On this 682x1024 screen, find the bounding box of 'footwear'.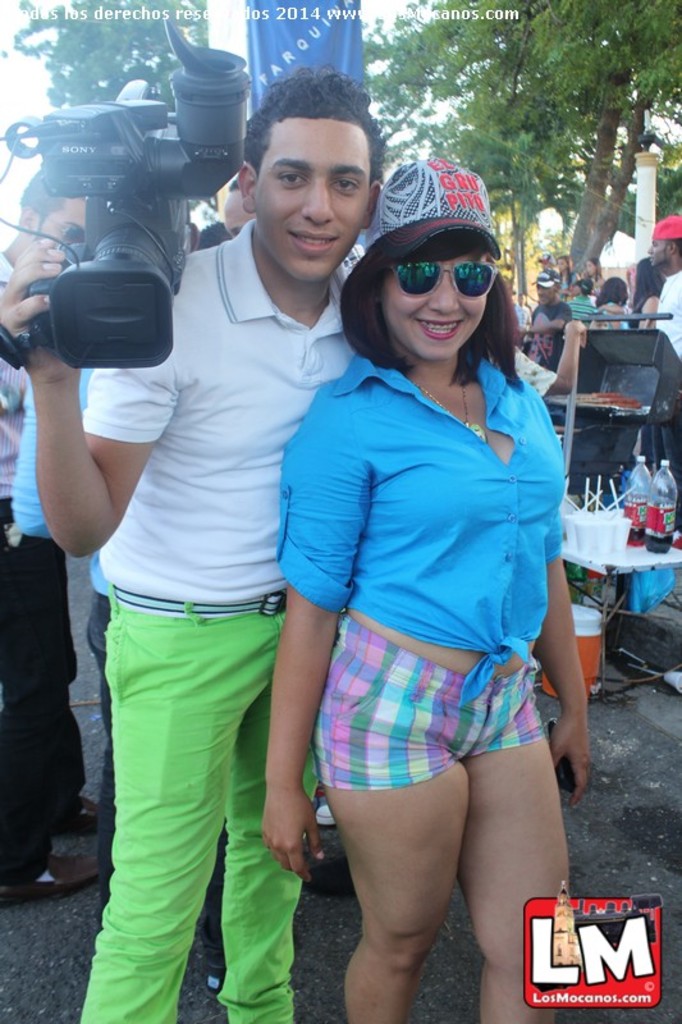
Bounding box: crop(316, 790, 337, 829).
